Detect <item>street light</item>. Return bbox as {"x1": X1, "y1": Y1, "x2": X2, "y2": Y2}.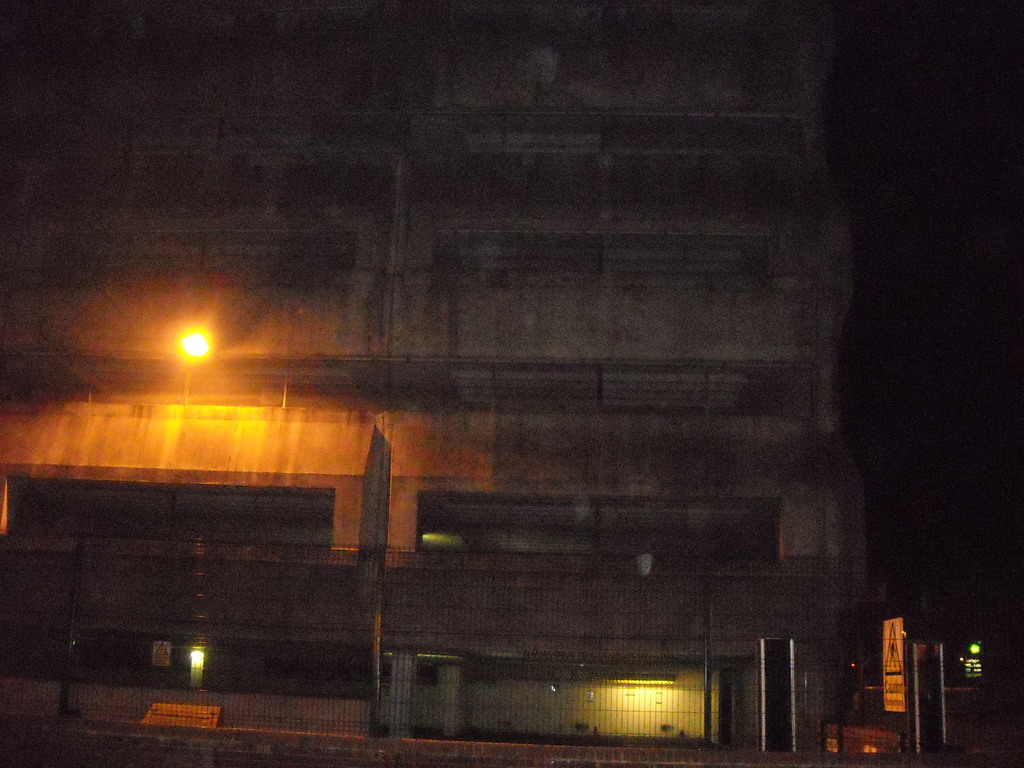
{"x1": 138, "y1": 307, "x2": 221, "y2": 417}.
